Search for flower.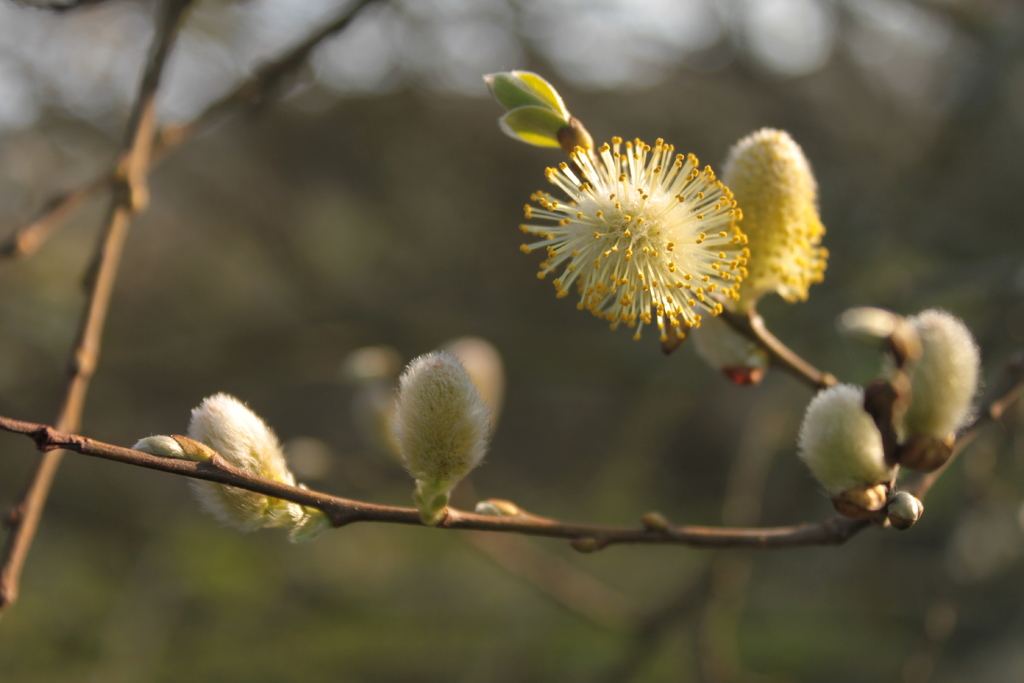
Found at crop(507, 116, 774, 359).
